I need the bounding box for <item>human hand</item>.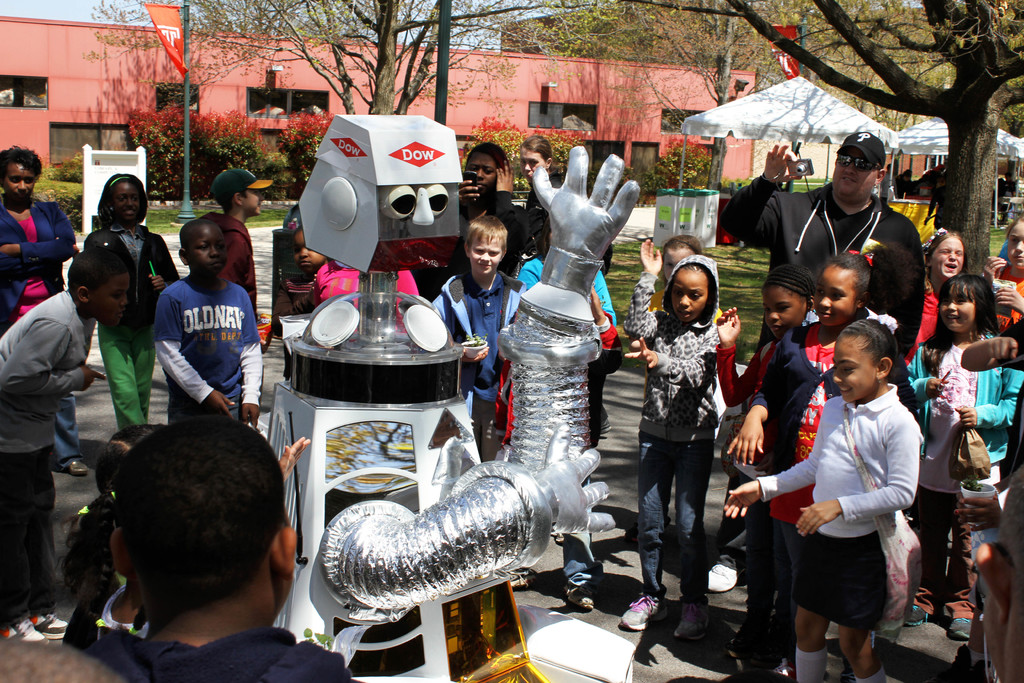
Here it is: <region>538, 420, 618, 532</region>.
